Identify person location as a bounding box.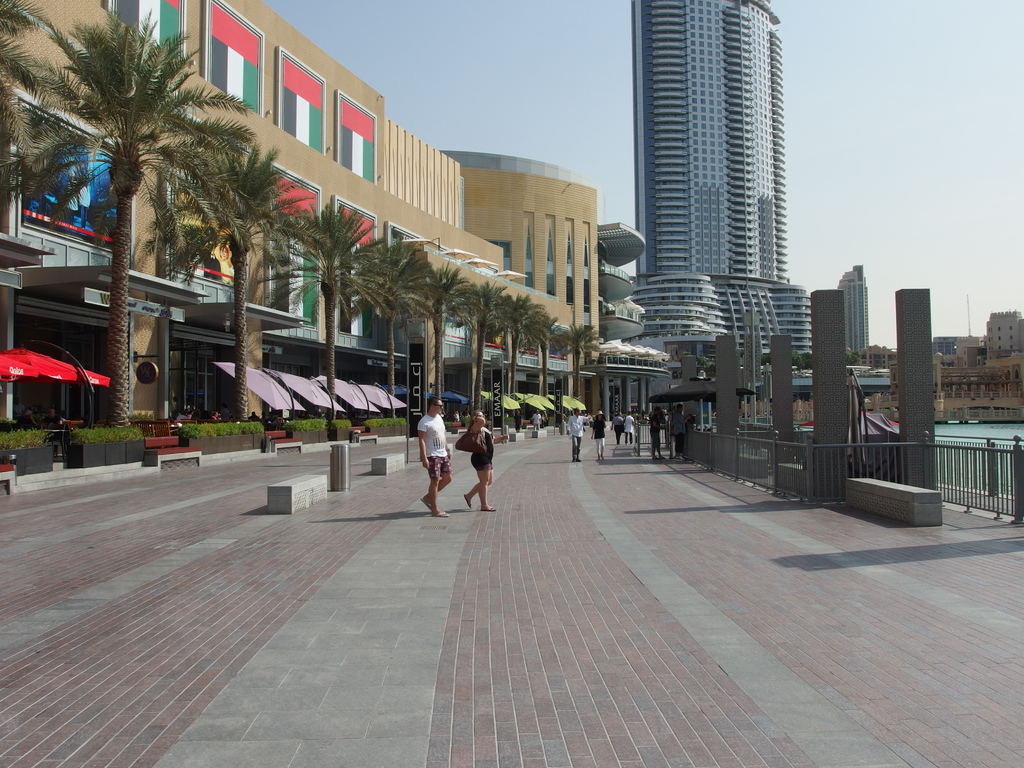
(x1=589, y1=410, x2=607, y2=461).
